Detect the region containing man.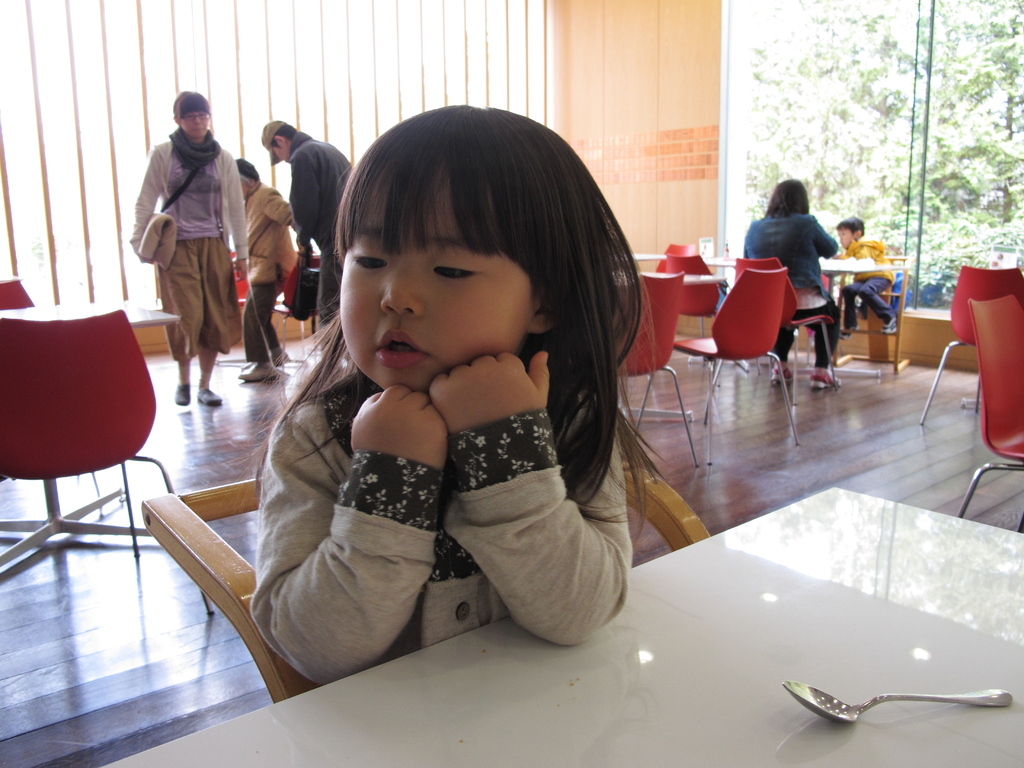
BBox(258, 115, 351, 377).
